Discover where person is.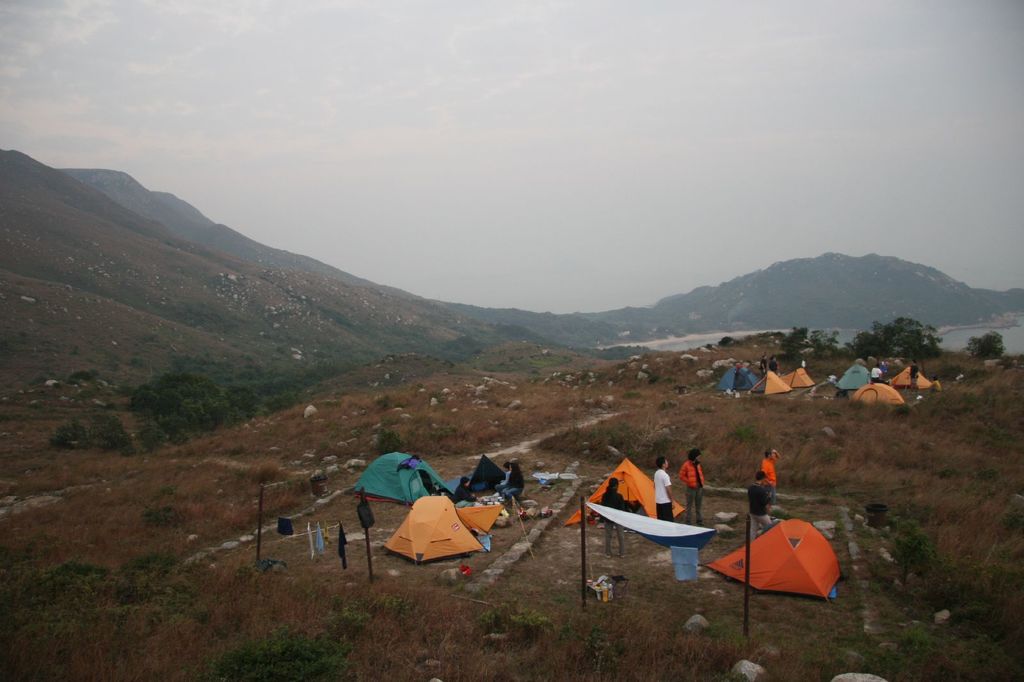
Discovered at BBox(908, 357, 921, 394).
